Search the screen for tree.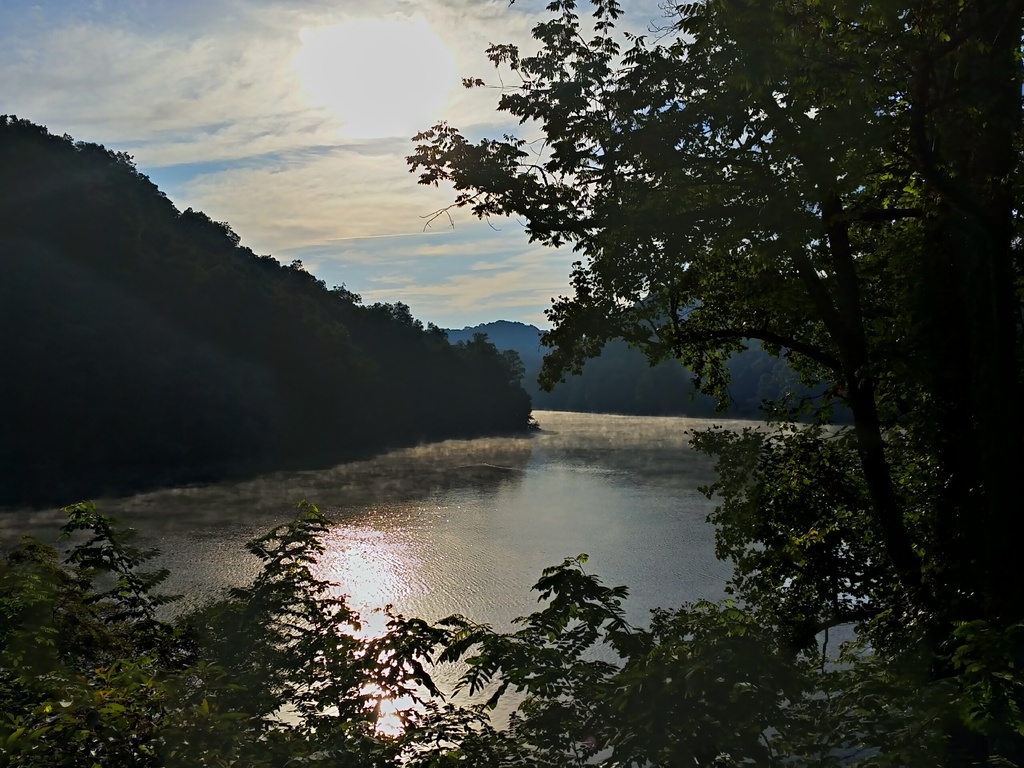
Found at 392/24/977/610.
